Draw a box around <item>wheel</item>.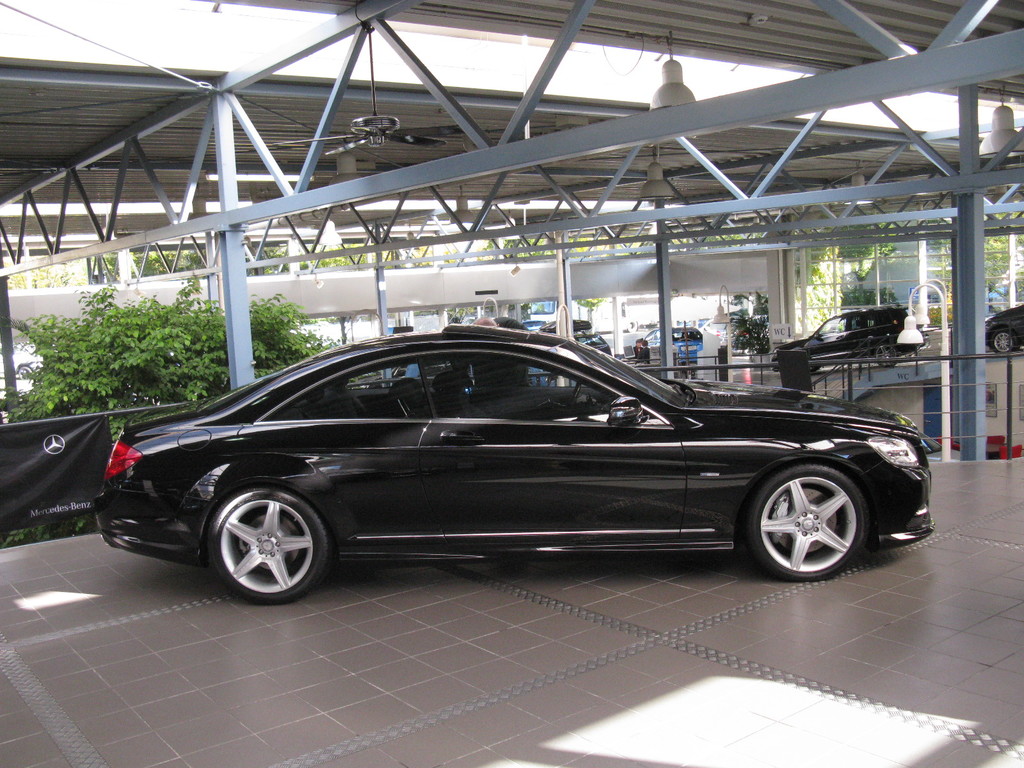
select_region(993, 329, 1017, 355).
